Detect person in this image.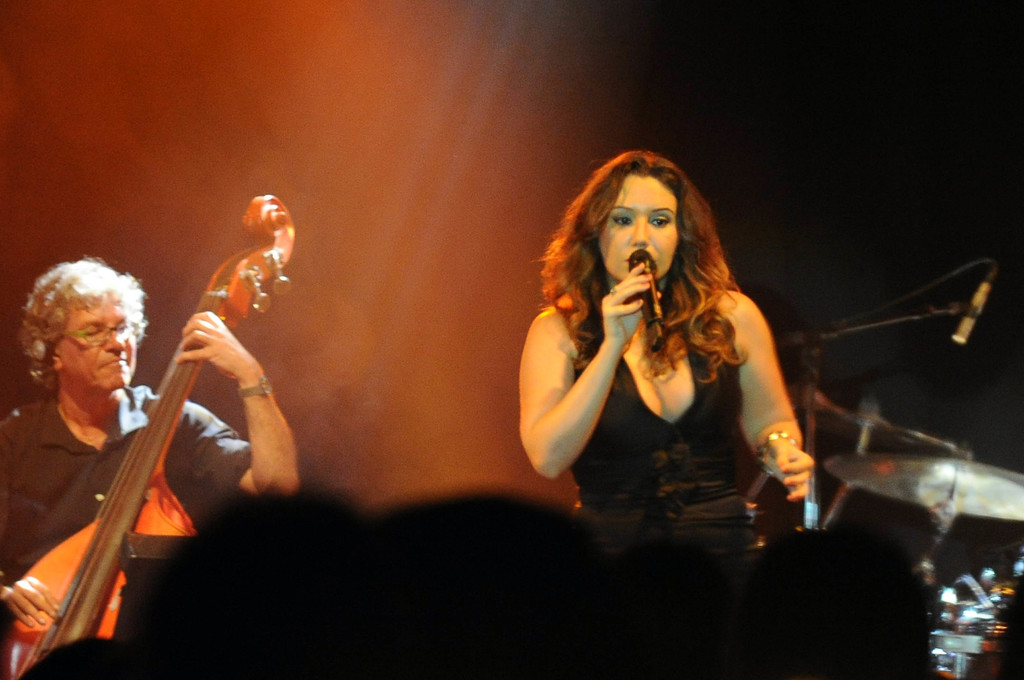
Detection: <bbox>520, 147, 806, 552</bbox>.
